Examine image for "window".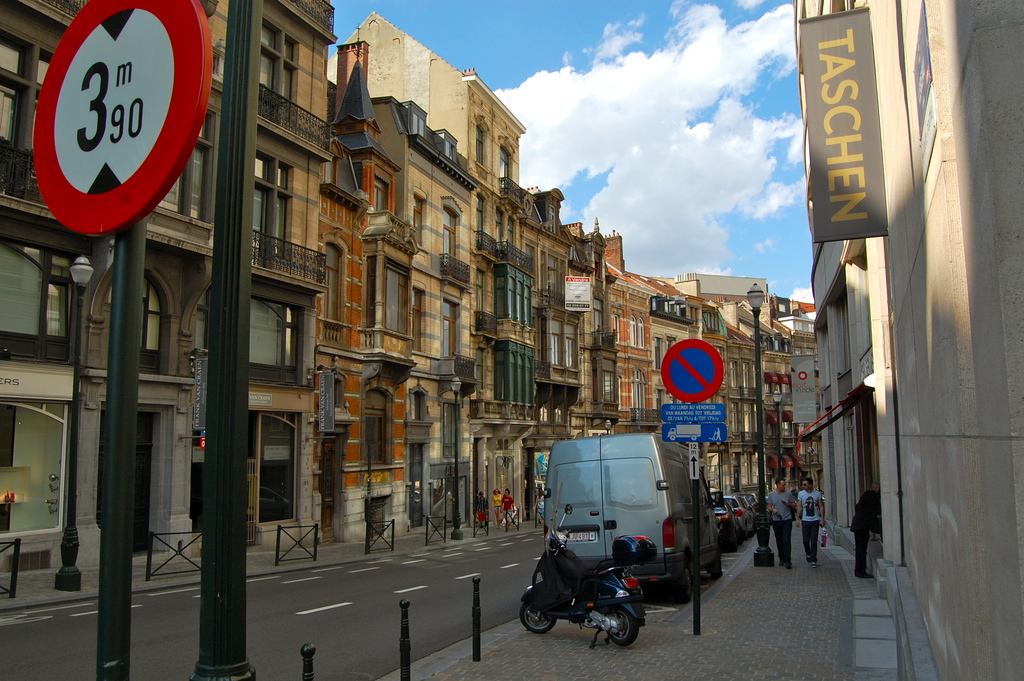
Examination result: 239, 288, 305, 365.
